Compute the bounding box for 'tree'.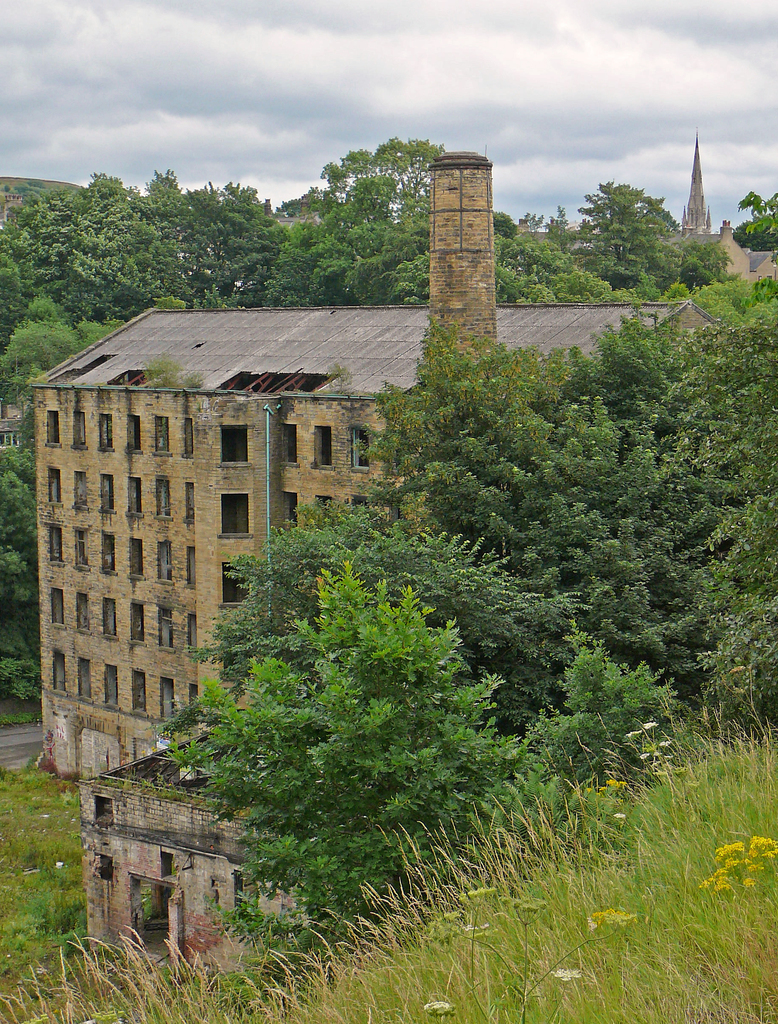
x1=288 y1=136 x2=451 y2=228.
